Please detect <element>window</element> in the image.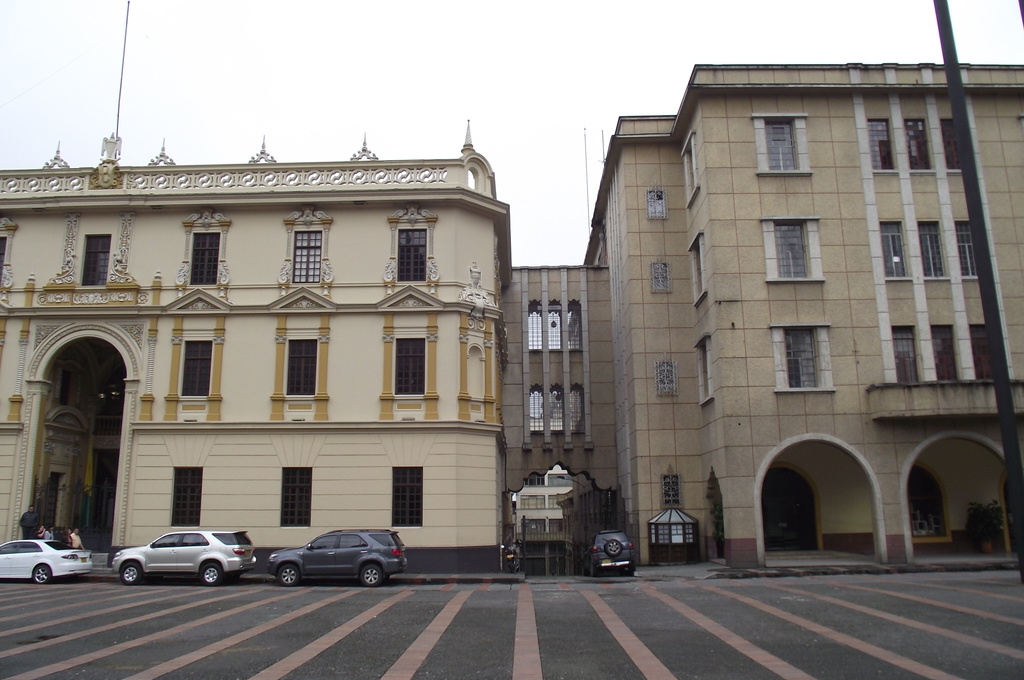
box(0, 215, 19, 287).
